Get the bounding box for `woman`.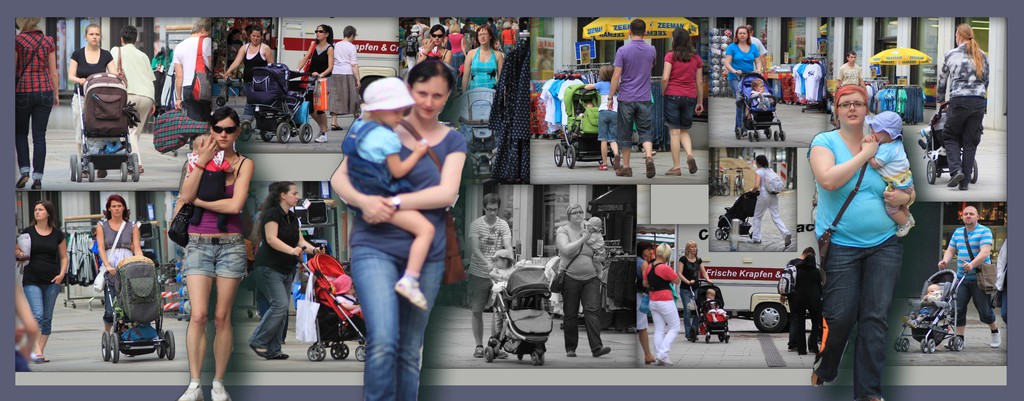
[11, 17, 66, 186].
